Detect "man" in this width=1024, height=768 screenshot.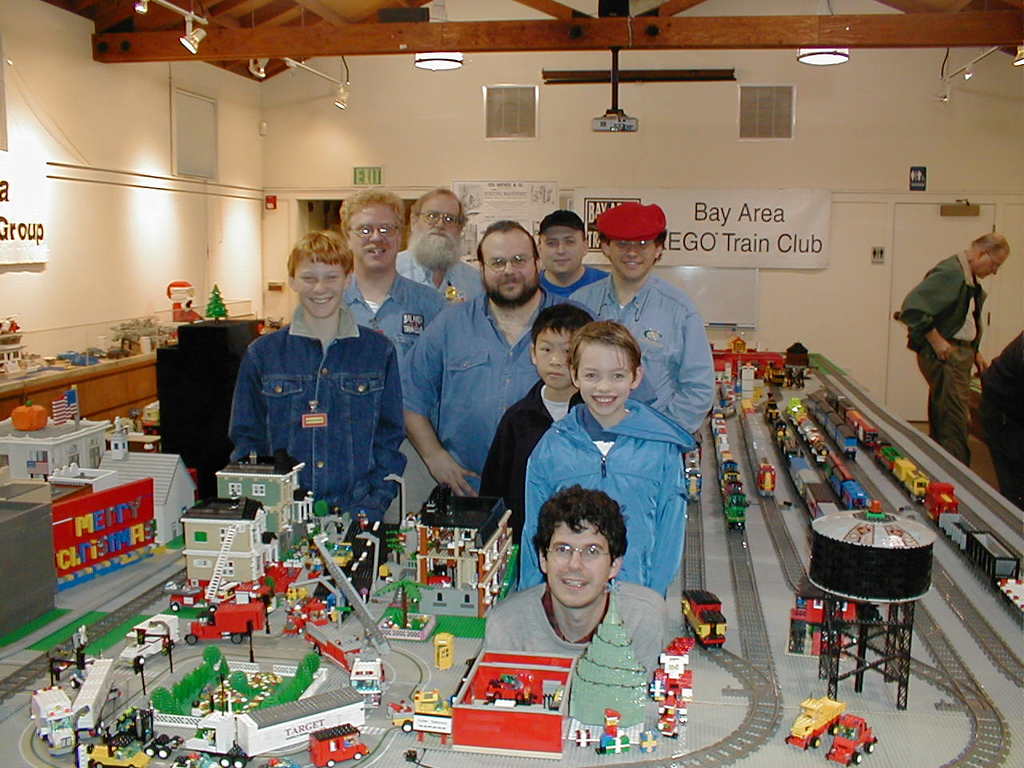
Detection: 407:222:577:503.
